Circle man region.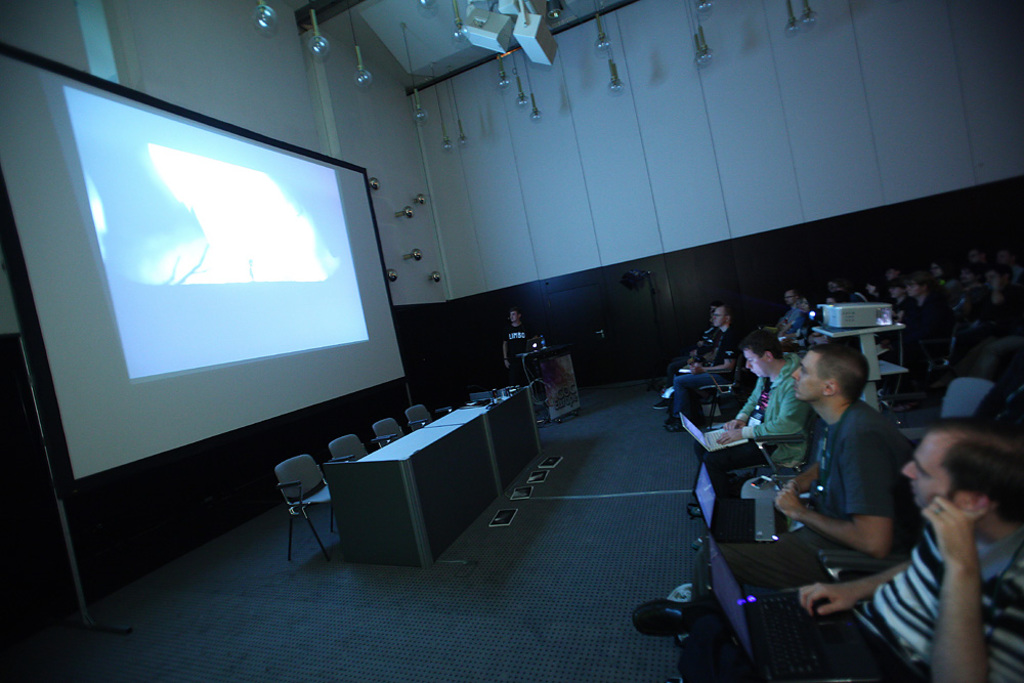
Region: (left=967, top=267, right=1021, bottom=350).
